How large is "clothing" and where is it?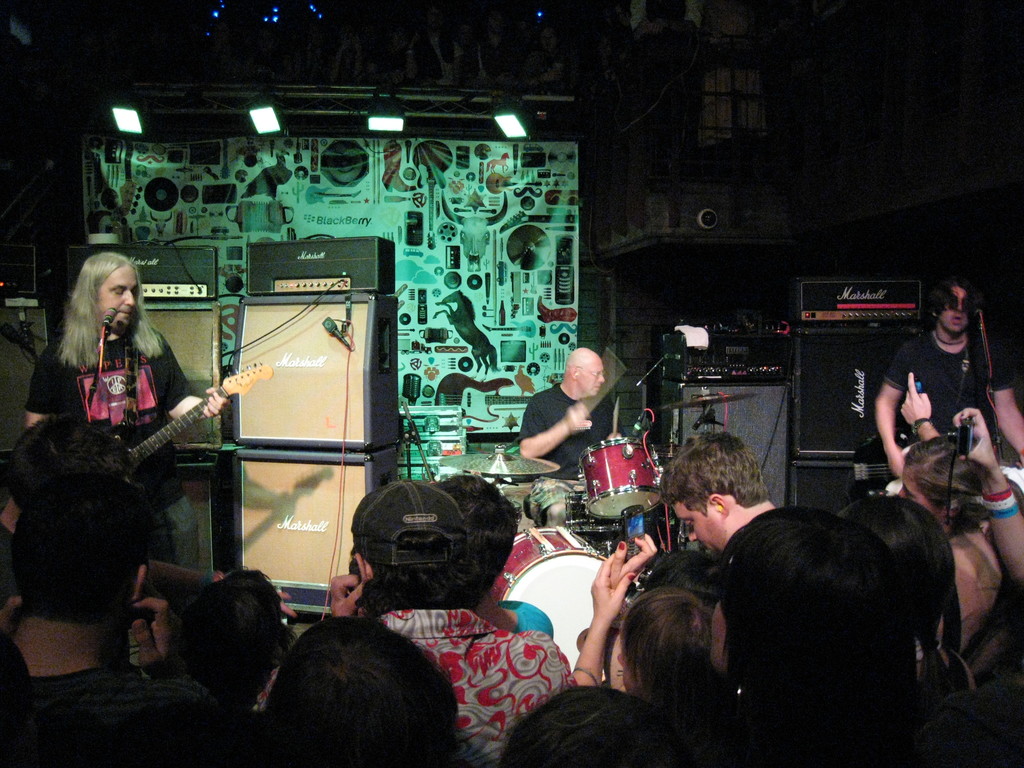
Bounding box: select_region(880, 330, 1010, 458).
